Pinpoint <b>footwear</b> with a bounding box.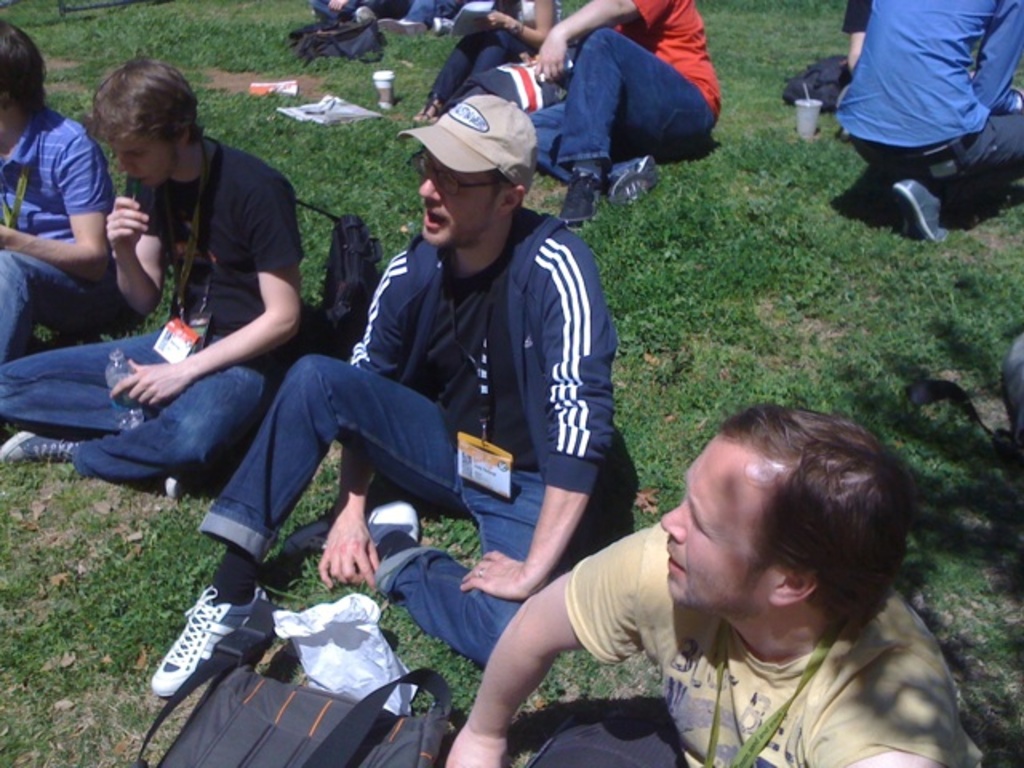
box=[558, 163, 608, 227].
